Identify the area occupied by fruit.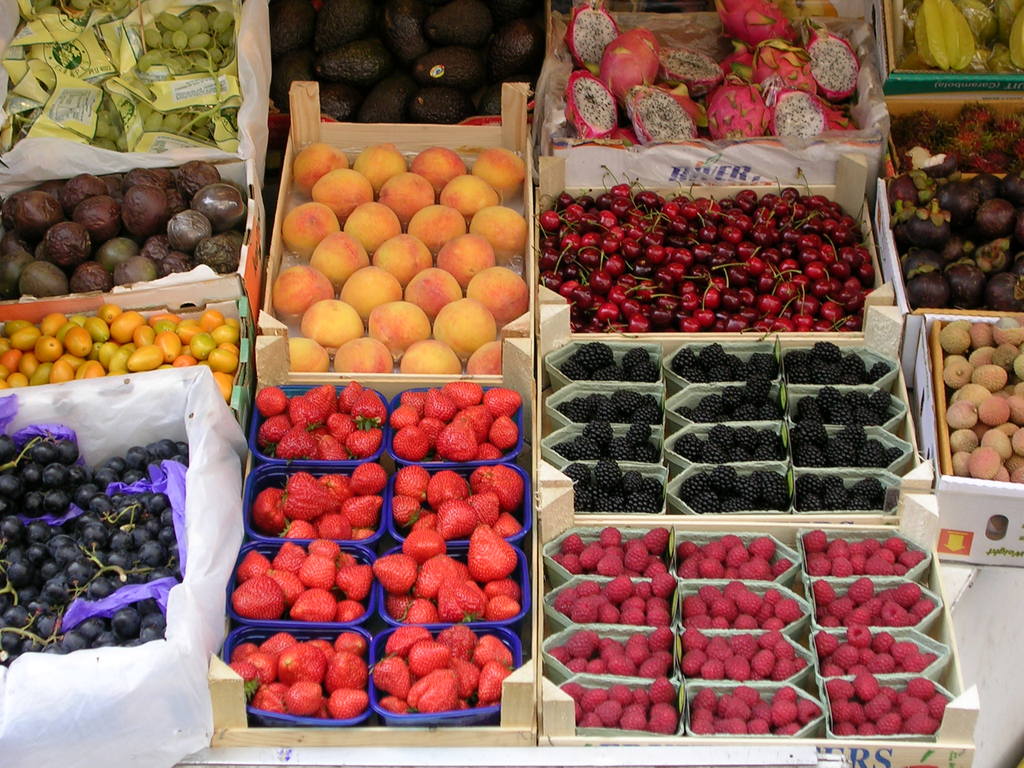
Area: rect(372, 623, 514, 719).
